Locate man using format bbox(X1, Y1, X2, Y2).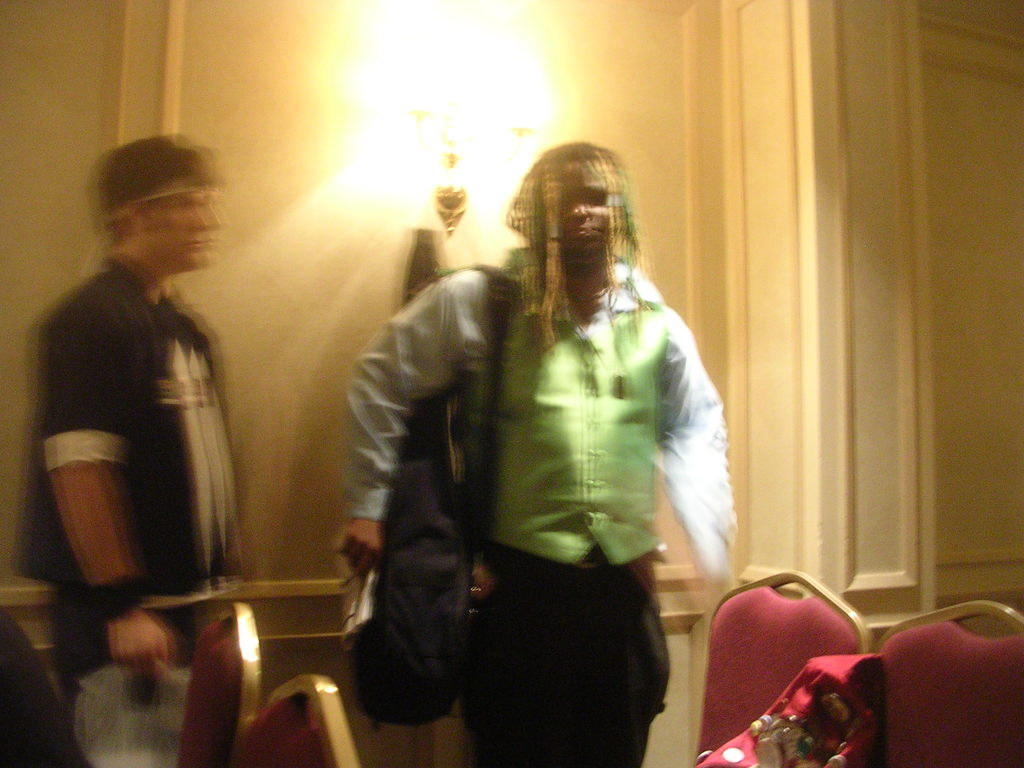
bbox(342, 125, 757, 758).
